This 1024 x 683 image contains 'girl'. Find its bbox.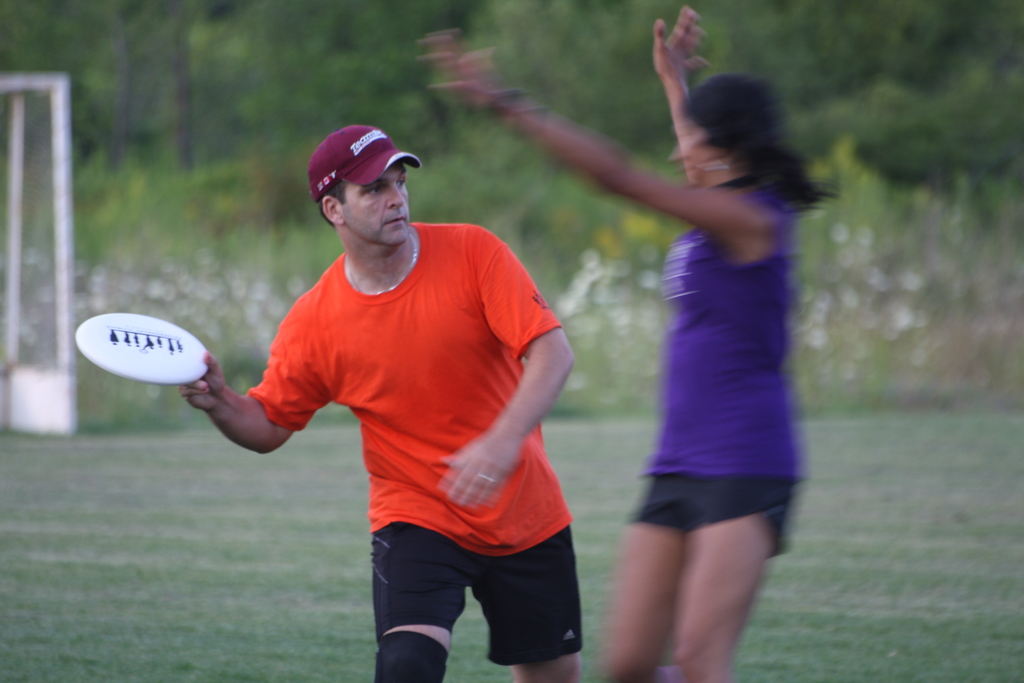
[left=420, top=3, right=840, bottom=682].
